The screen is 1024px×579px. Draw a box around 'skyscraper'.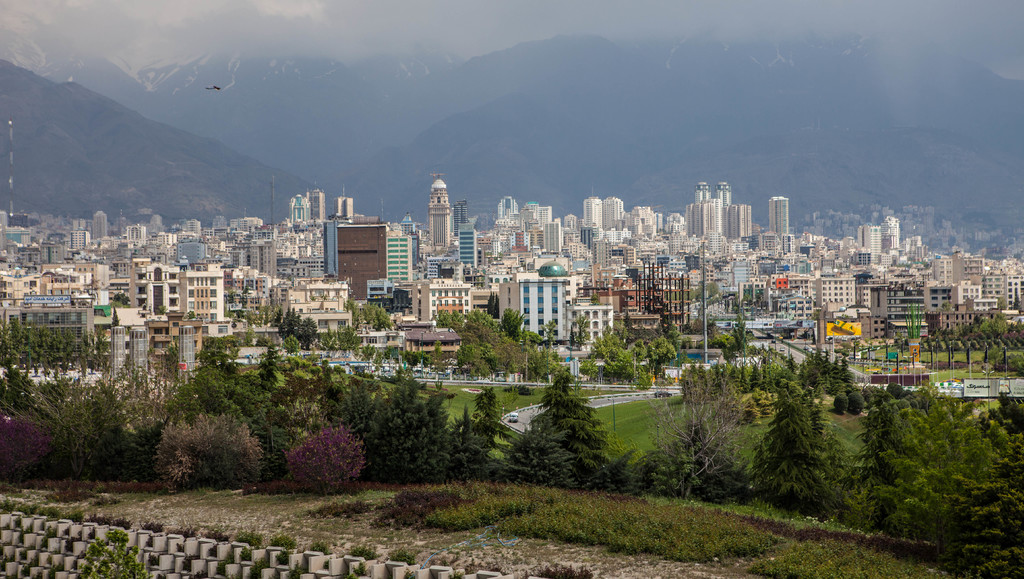
<region>428, 173, 454, 252</region>.
